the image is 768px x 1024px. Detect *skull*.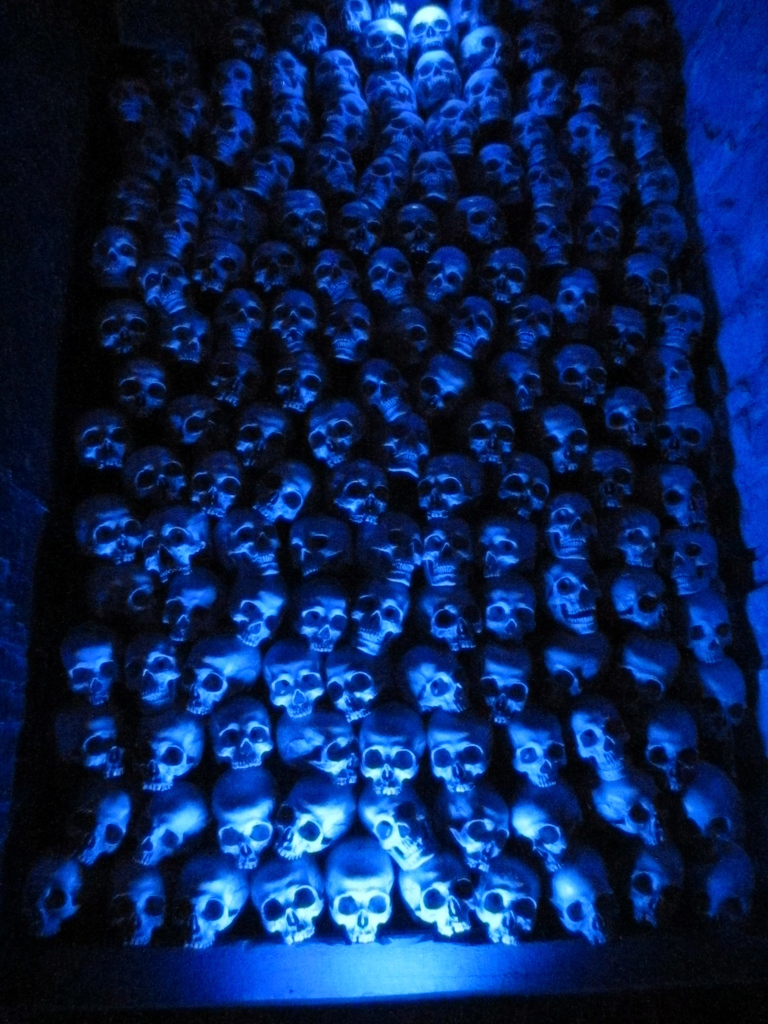
Detection: detection(222, 19, 257, 66).
